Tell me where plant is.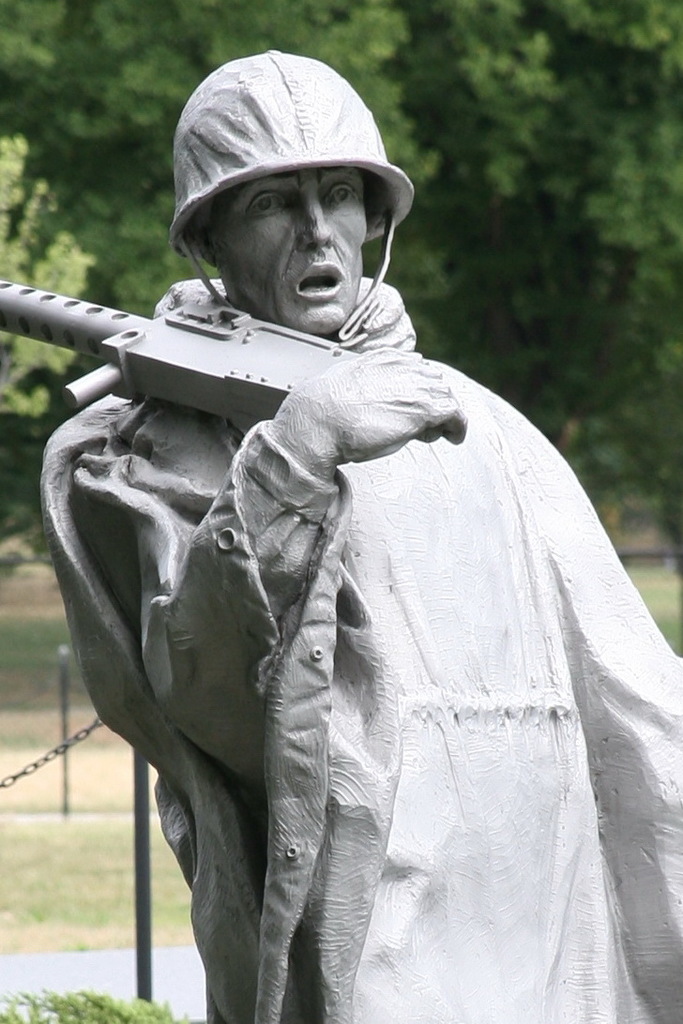
plant is at select_region(0, 985, 205, 1023).
